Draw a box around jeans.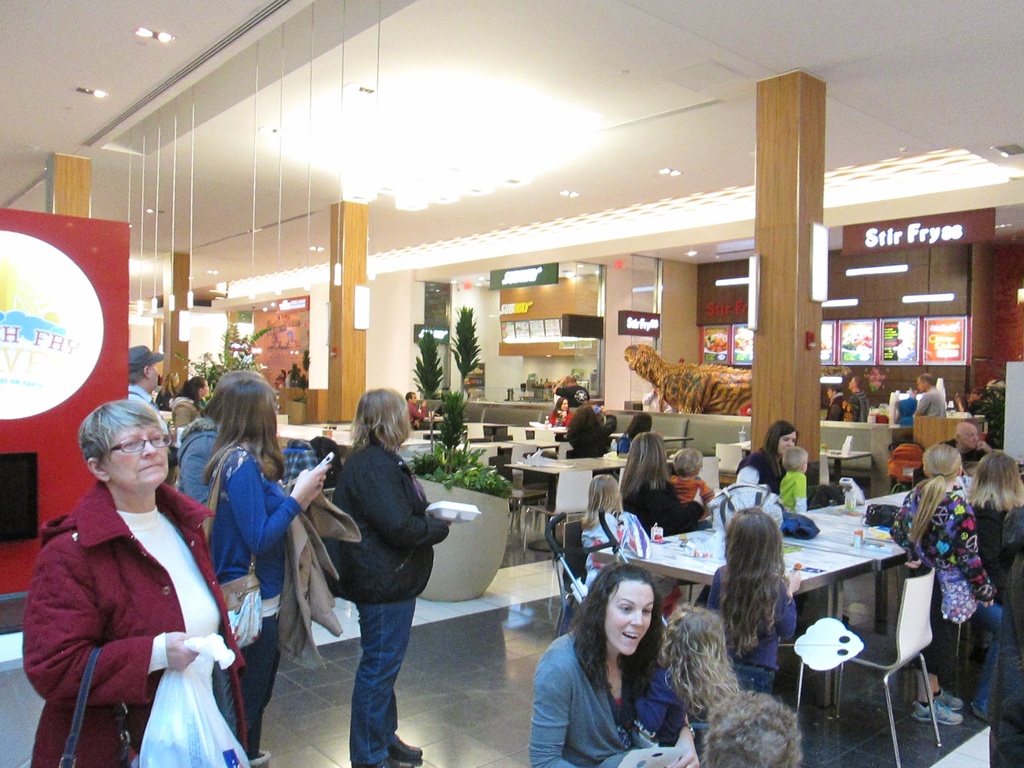
region(348, 598, 417, 767).
